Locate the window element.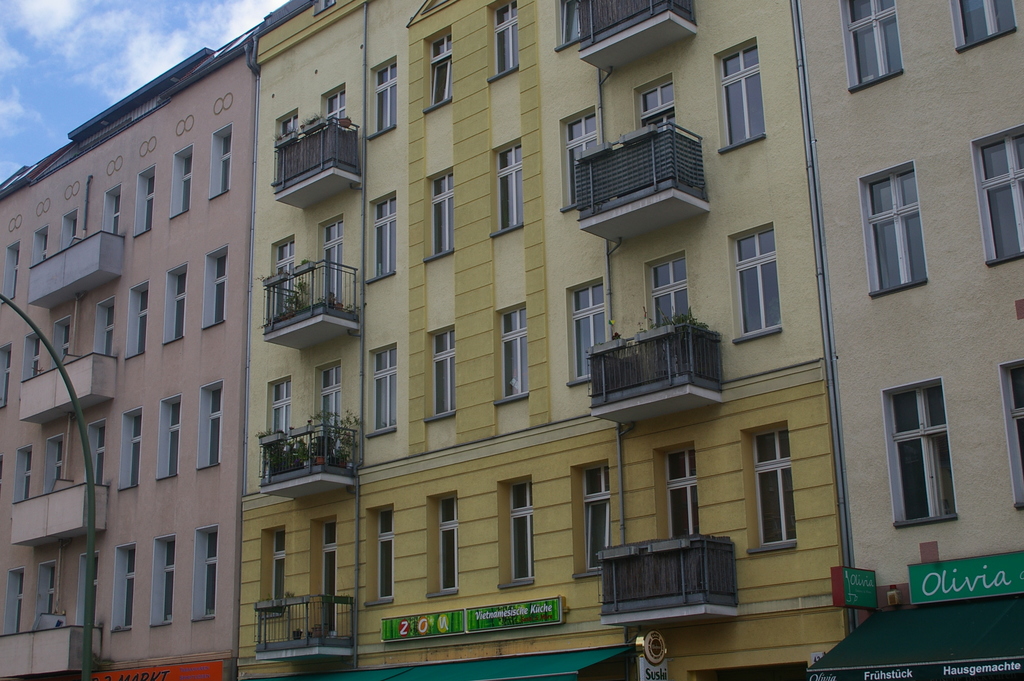
Element bbox: (left=2, top=241, right=21, bottom=304).
